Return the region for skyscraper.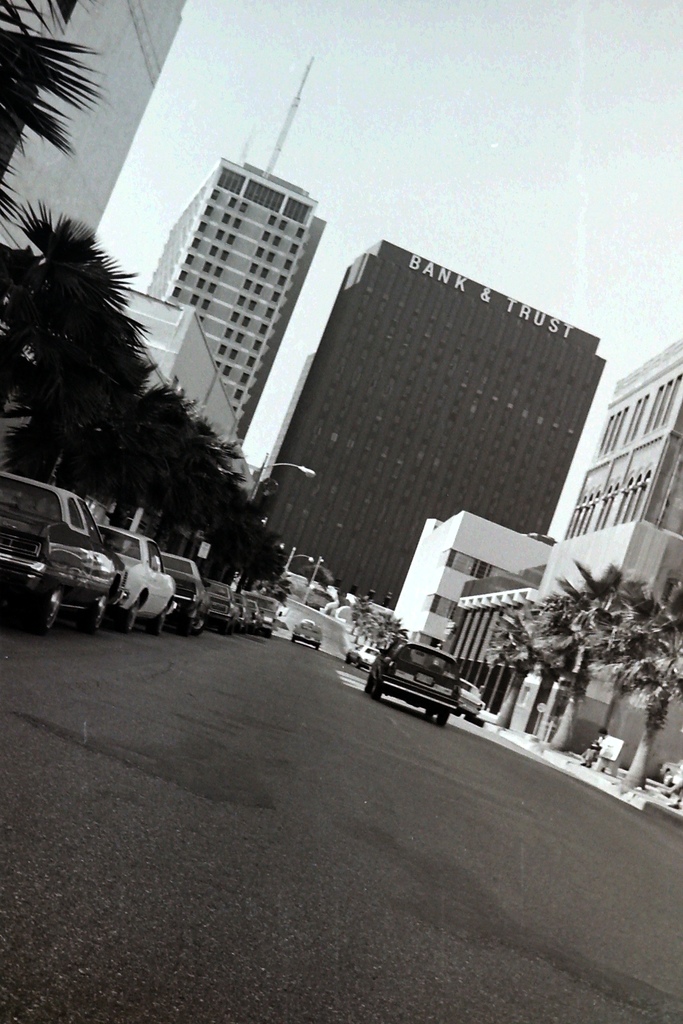
<bbox>386, 333, 682, 685</bbox>.
